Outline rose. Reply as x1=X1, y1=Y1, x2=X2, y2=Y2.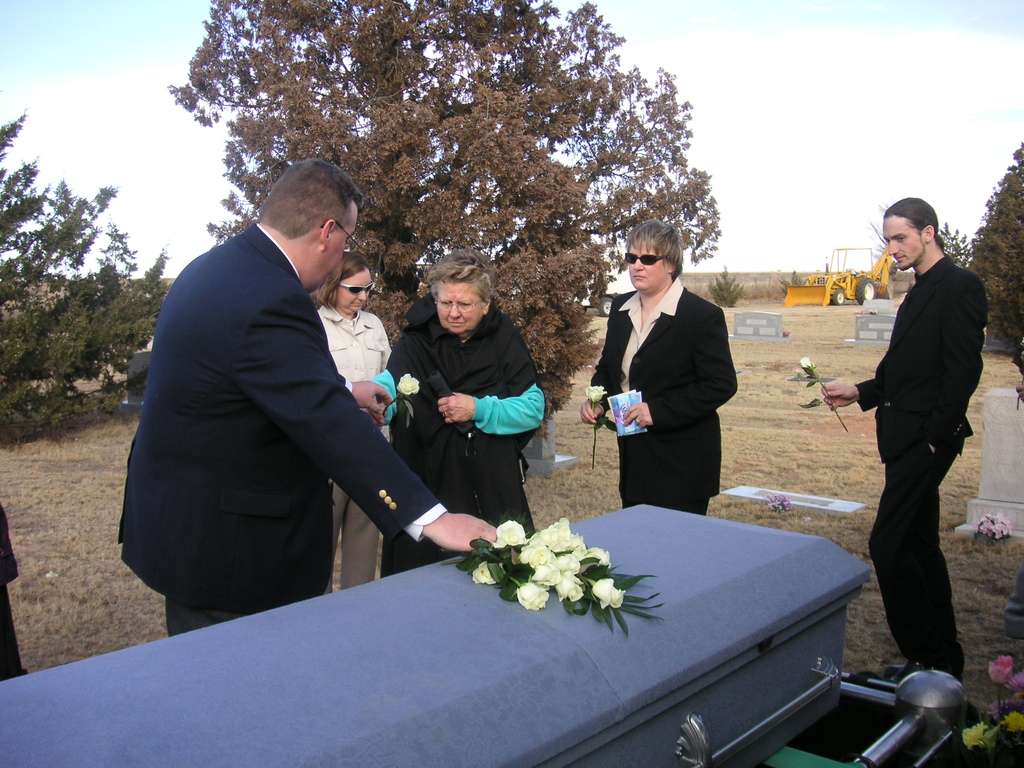
x1=800, y1=357, x2=817, y2=374.
